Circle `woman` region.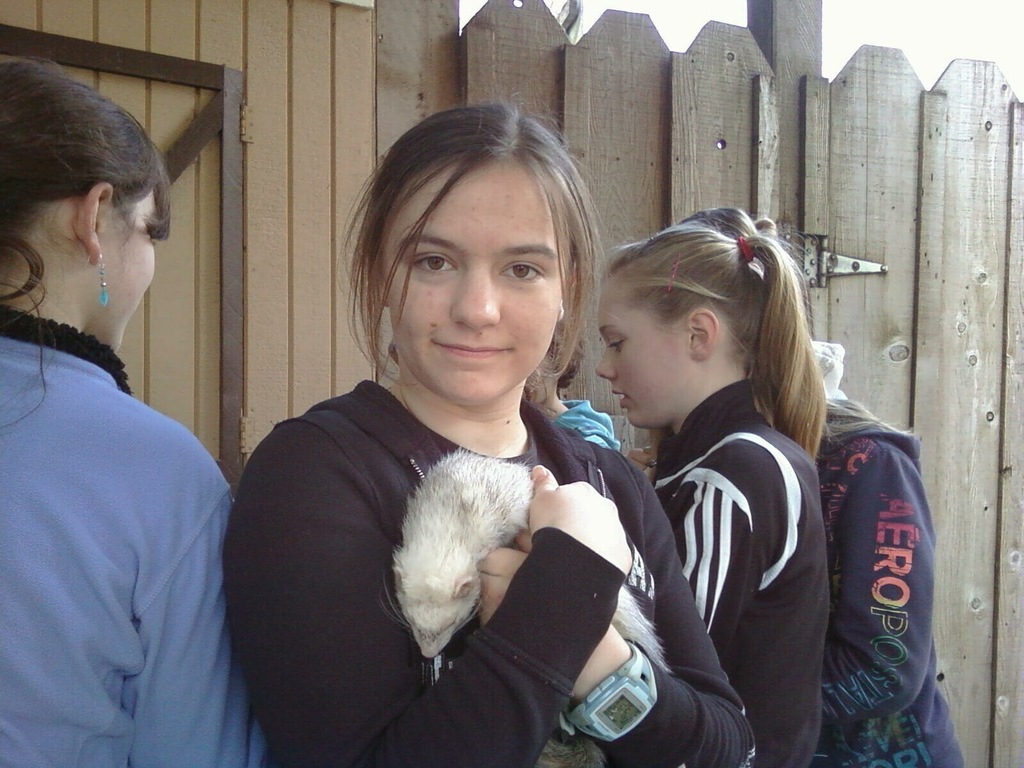
Region: [223, 104, 762, 767].
